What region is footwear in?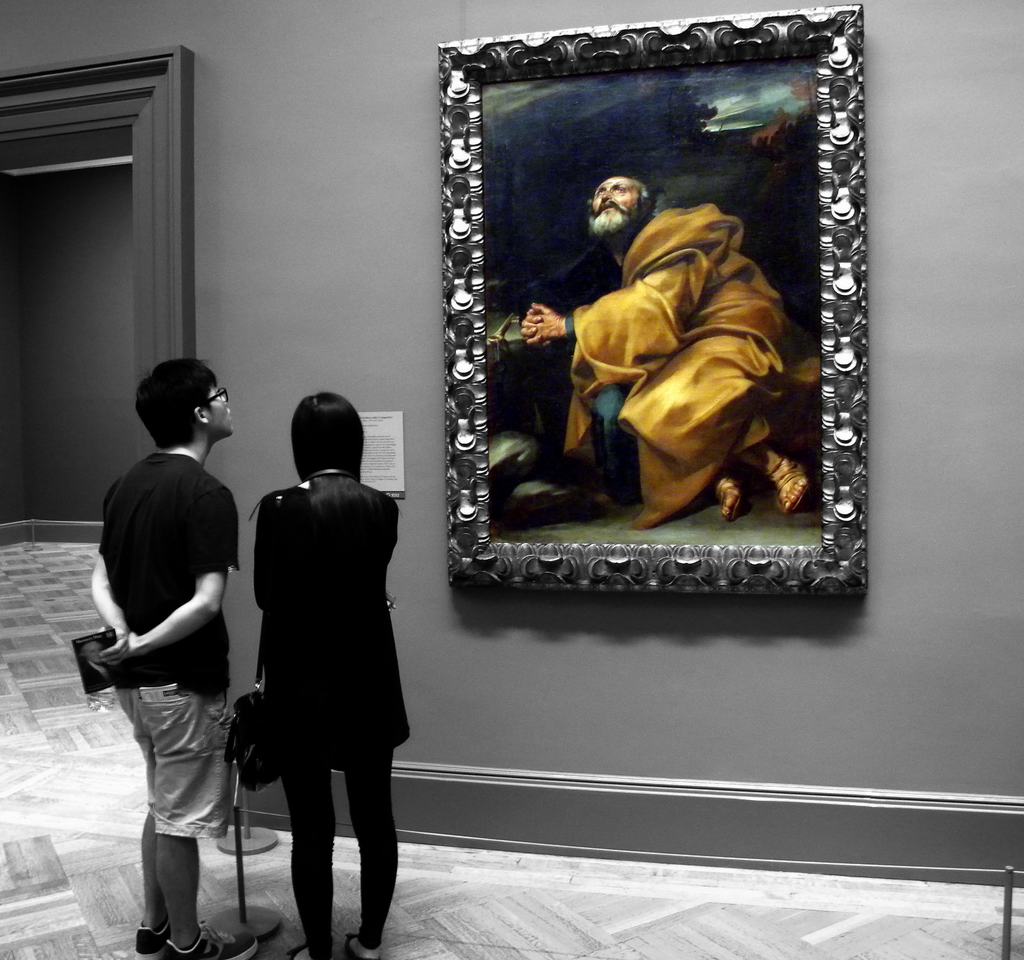
<region>342, 927, 396, 959</region>.
